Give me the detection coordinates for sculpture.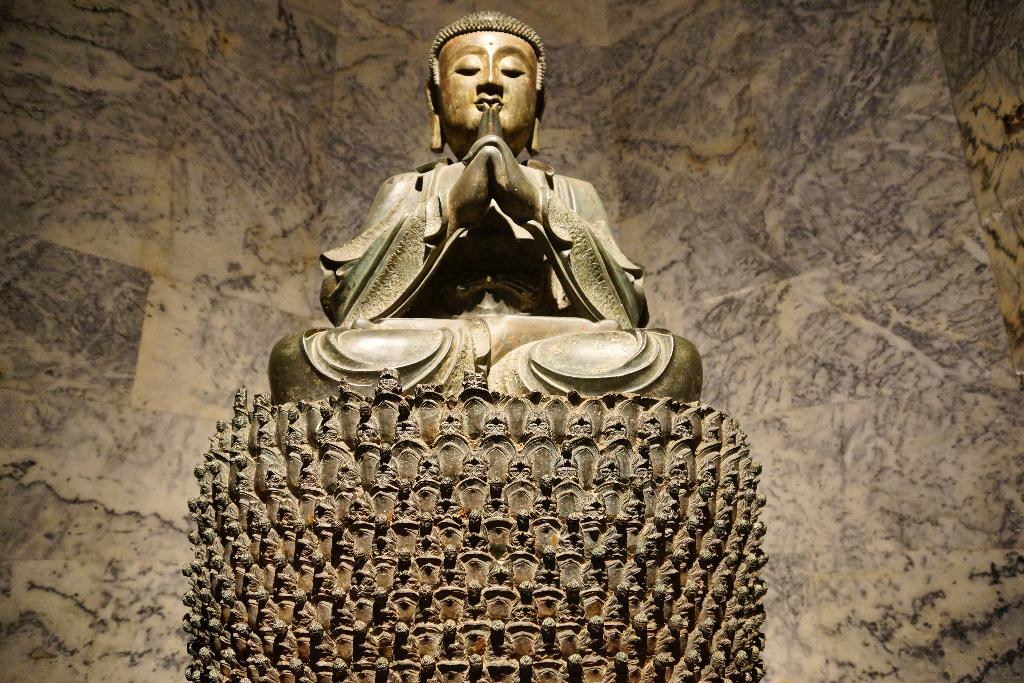
{"left": 604, "top": 411, "right": 633, "bottom": 440}.
